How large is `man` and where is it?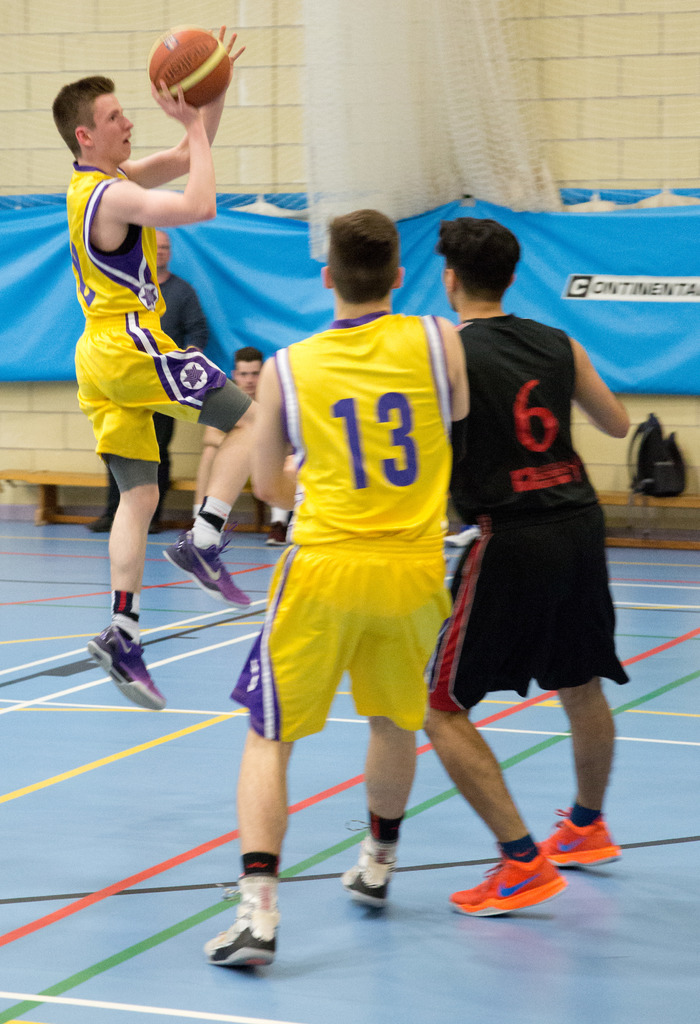
Bounding box: <region>211, 180, 529, 940</region>.
